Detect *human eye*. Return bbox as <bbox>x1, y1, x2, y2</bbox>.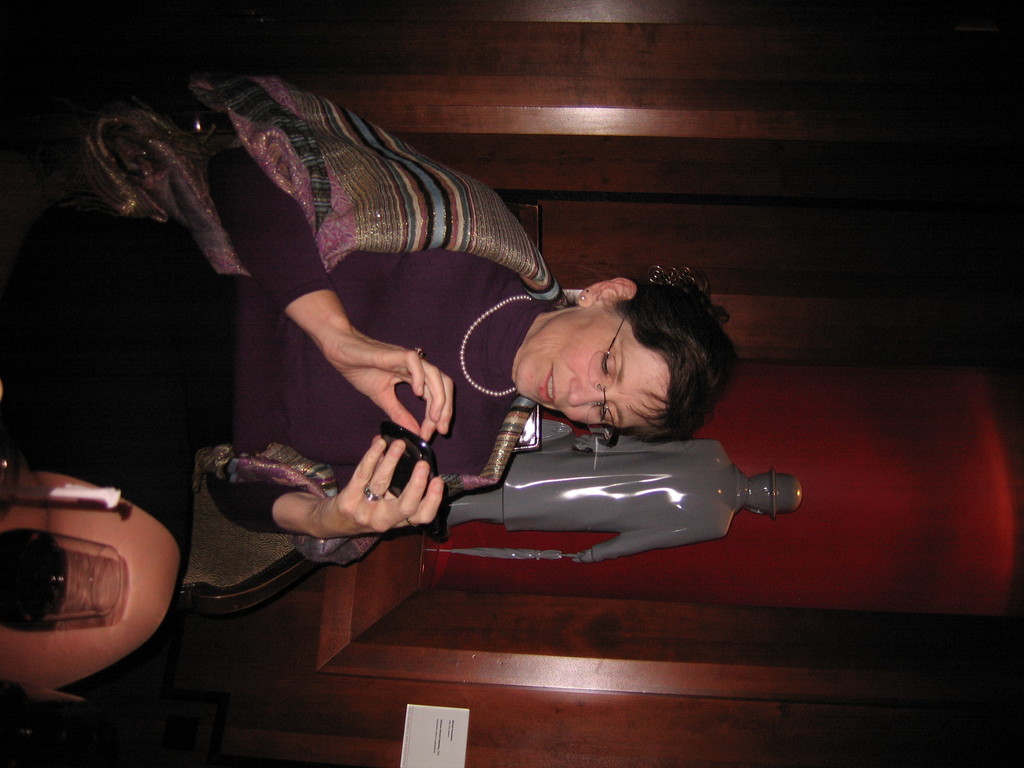
<bbox>599, 352, 612, 381</bbox>.
